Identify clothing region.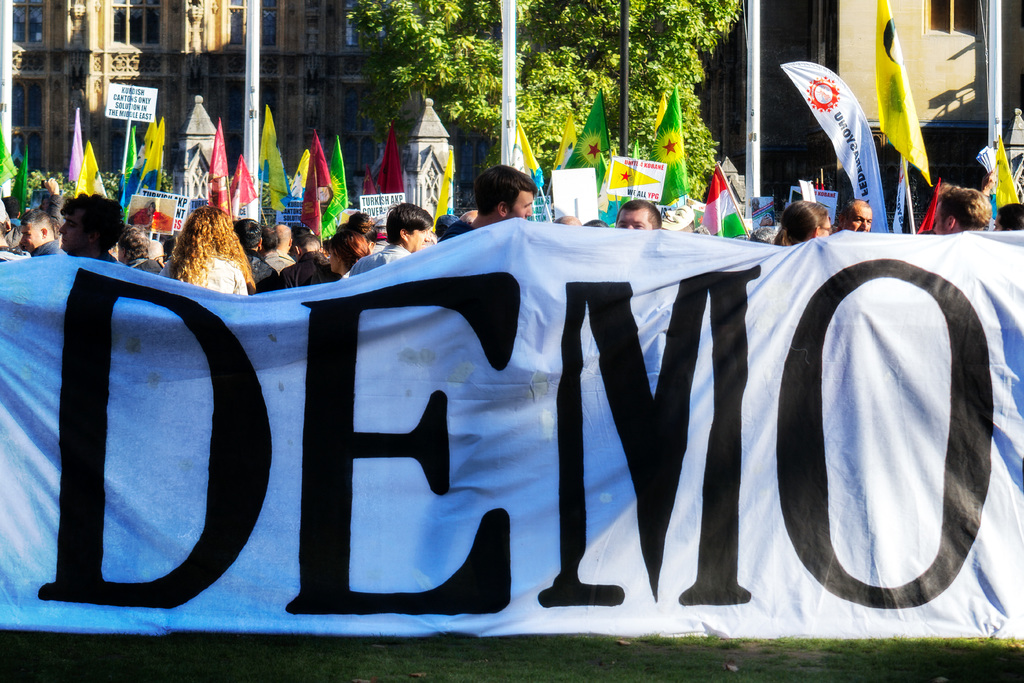
Region: rect(244, 248, 268, 286).
